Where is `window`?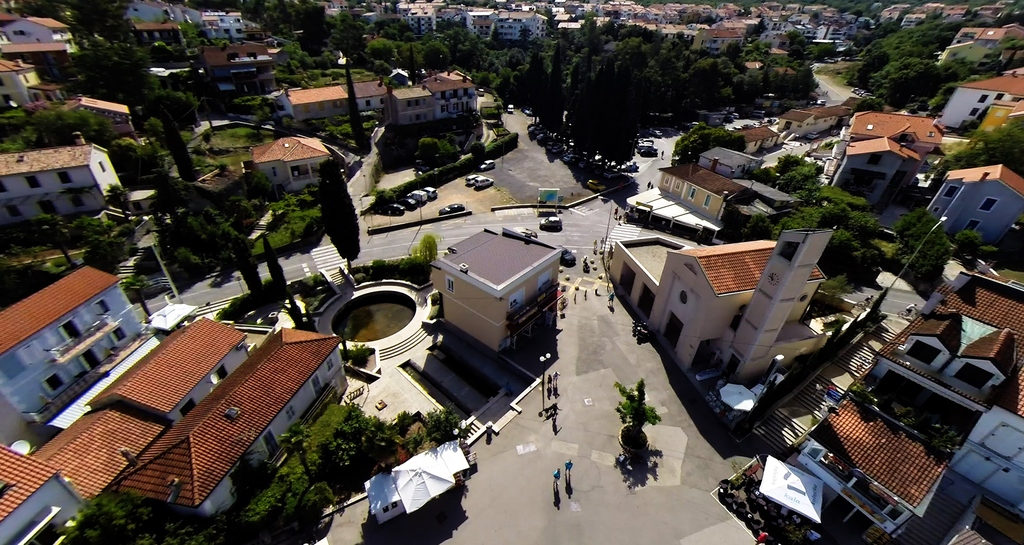
left=59, top=170, right=73, bottom=184.
